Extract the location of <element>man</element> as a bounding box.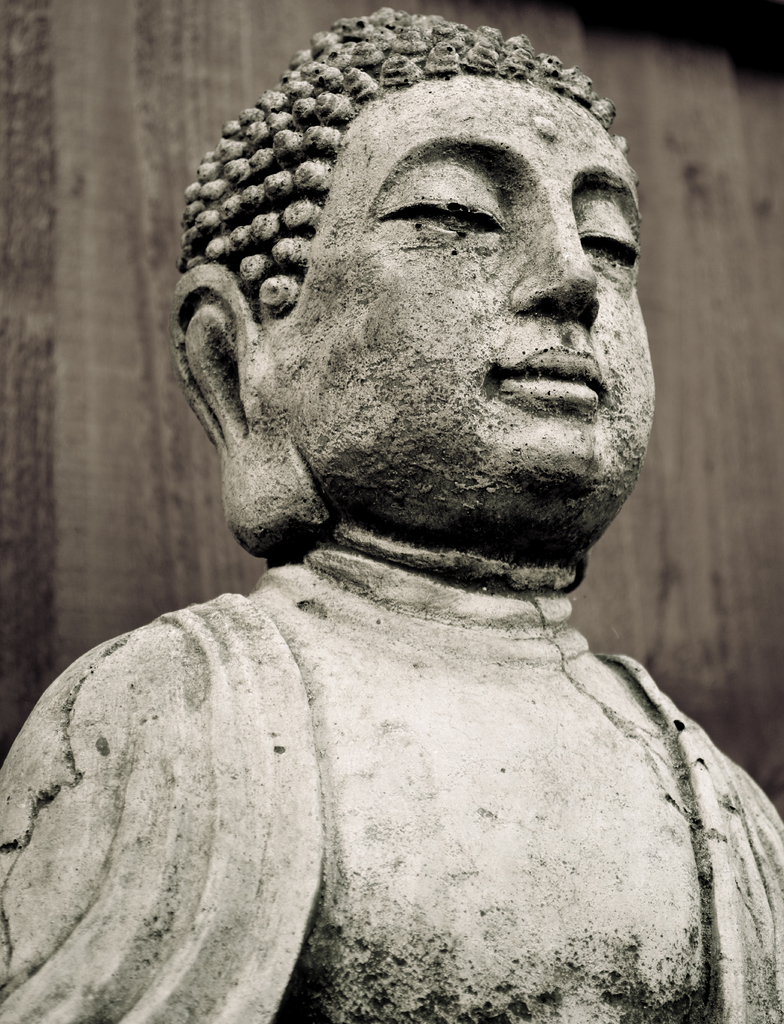
[x1=0, y1=8, x2=783, y2=1023].
